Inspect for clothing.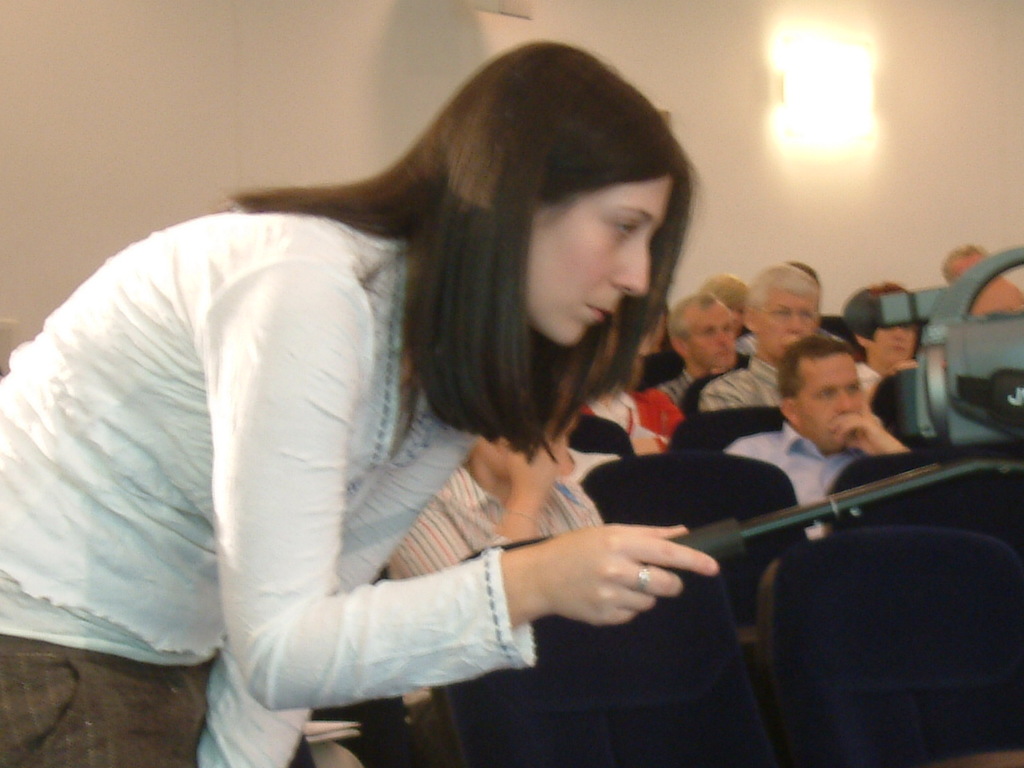
Inspection: <box>858,358,900,398</box>.
